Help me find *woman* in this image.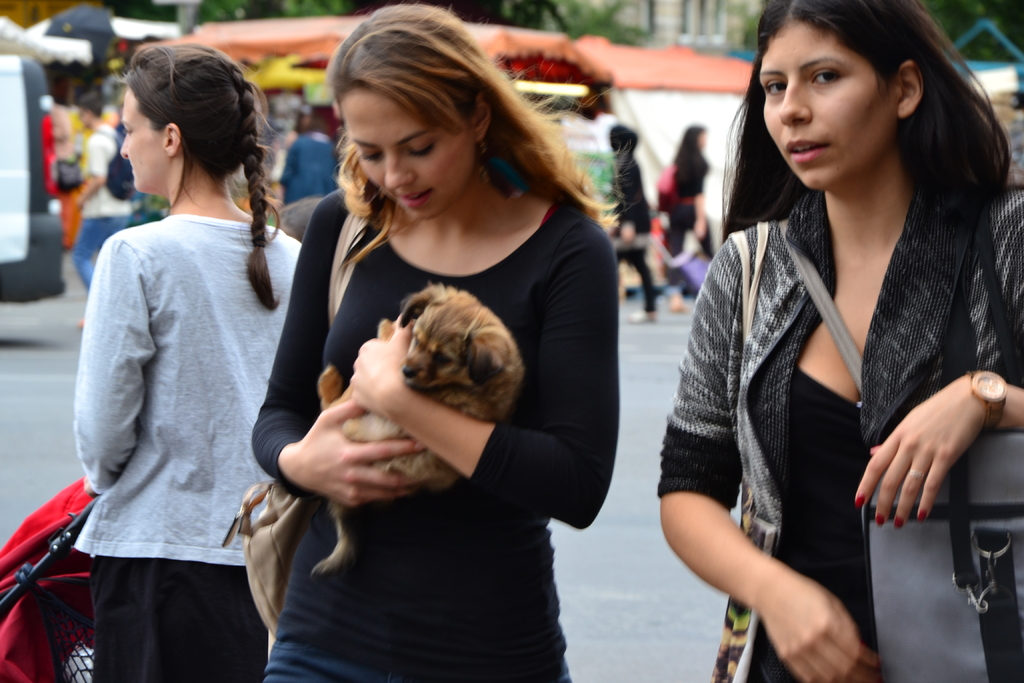
Found it: pyautogui.locateOnScreen(662, 123, 717, 306).
